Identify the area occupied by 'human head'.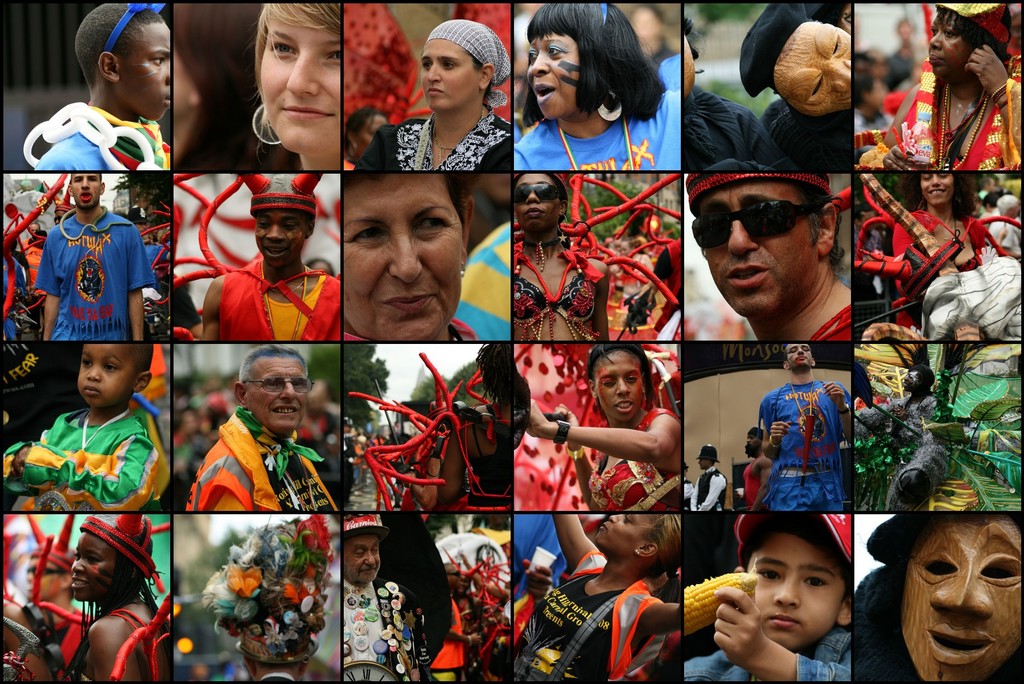
Area: <bbox>67, 0, 172, 121</bbox>.
